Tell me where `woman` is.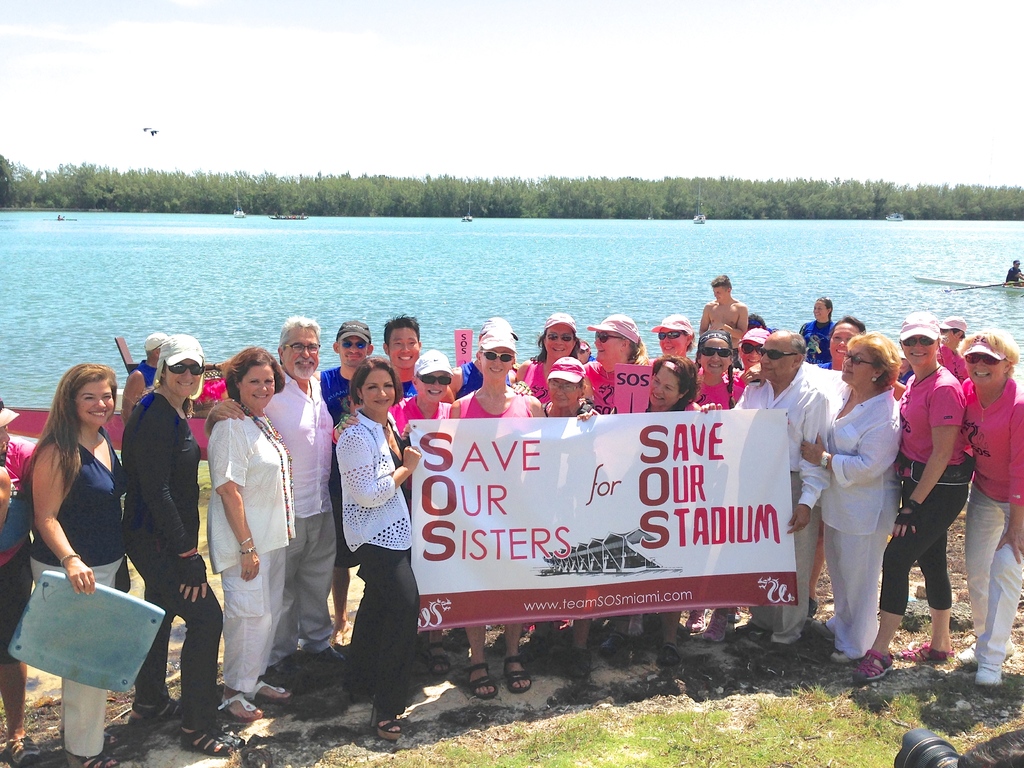
`woman` is at locate(952, 324, 1023, 688).
